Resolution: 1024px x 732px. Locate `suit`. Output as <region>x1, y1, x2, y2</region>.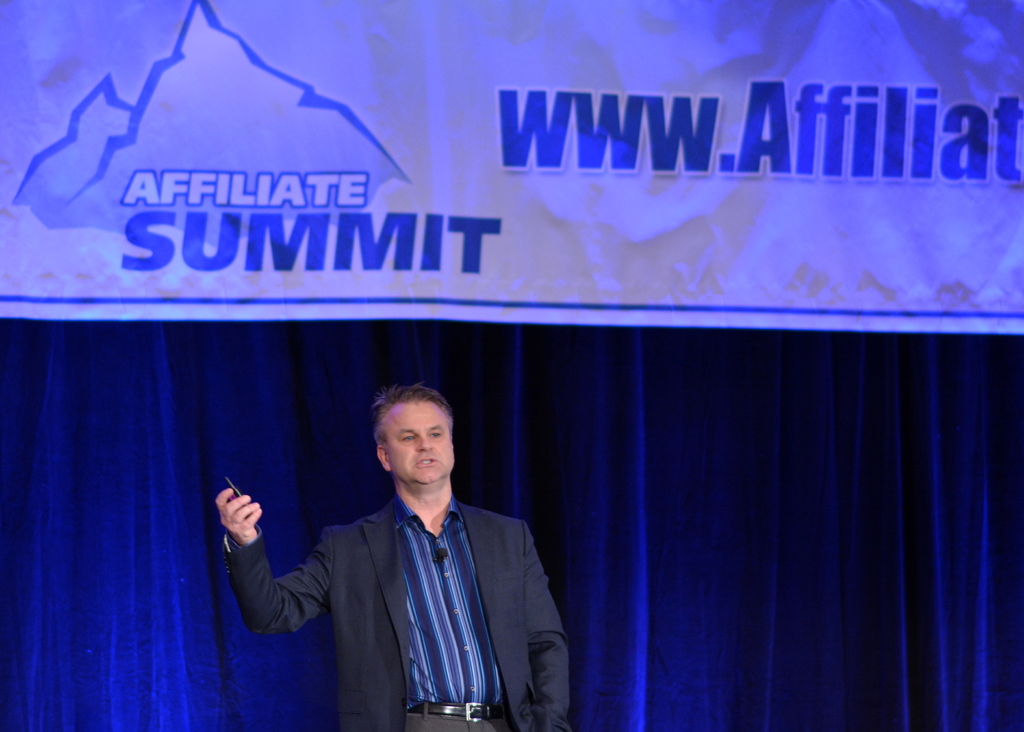
<region>256, 425, 596, 723</region>.
